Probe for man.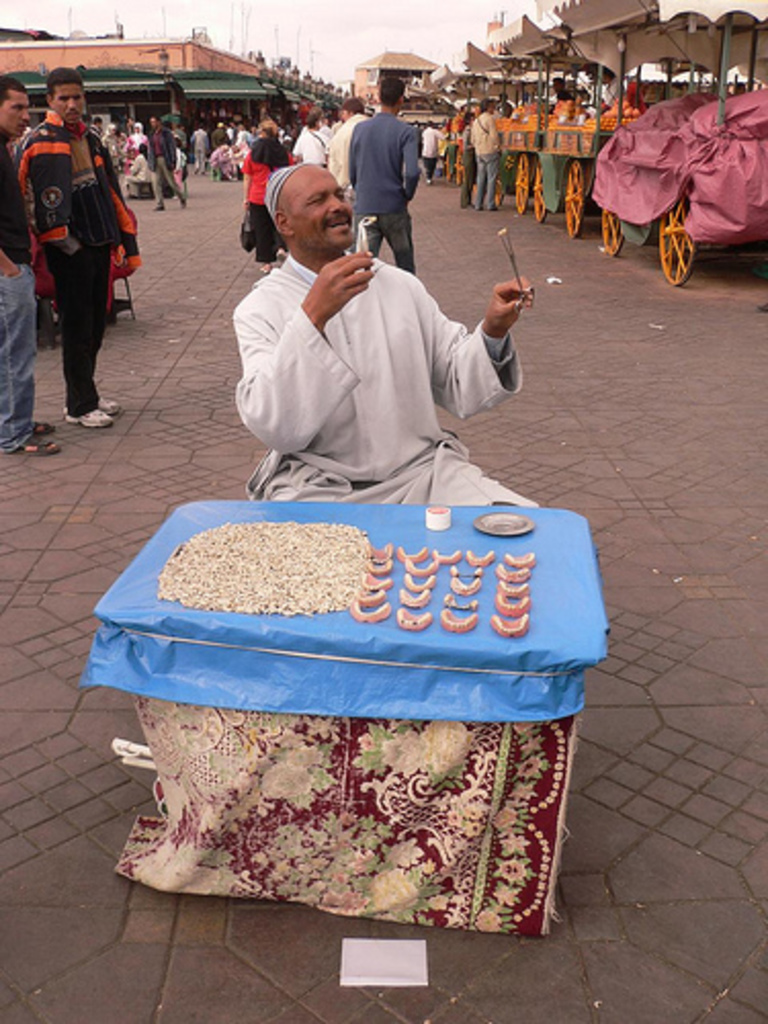
Probe result: (330,86,369,174).
